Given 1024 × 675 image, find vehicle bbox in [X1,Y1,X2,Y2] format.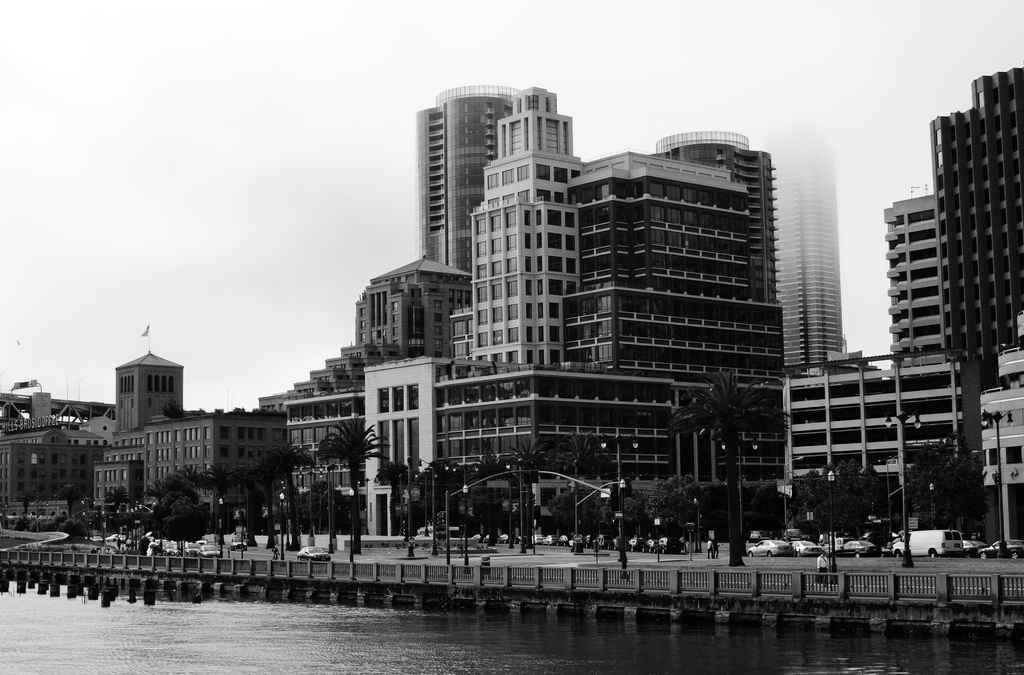
[743,537,792,558].
